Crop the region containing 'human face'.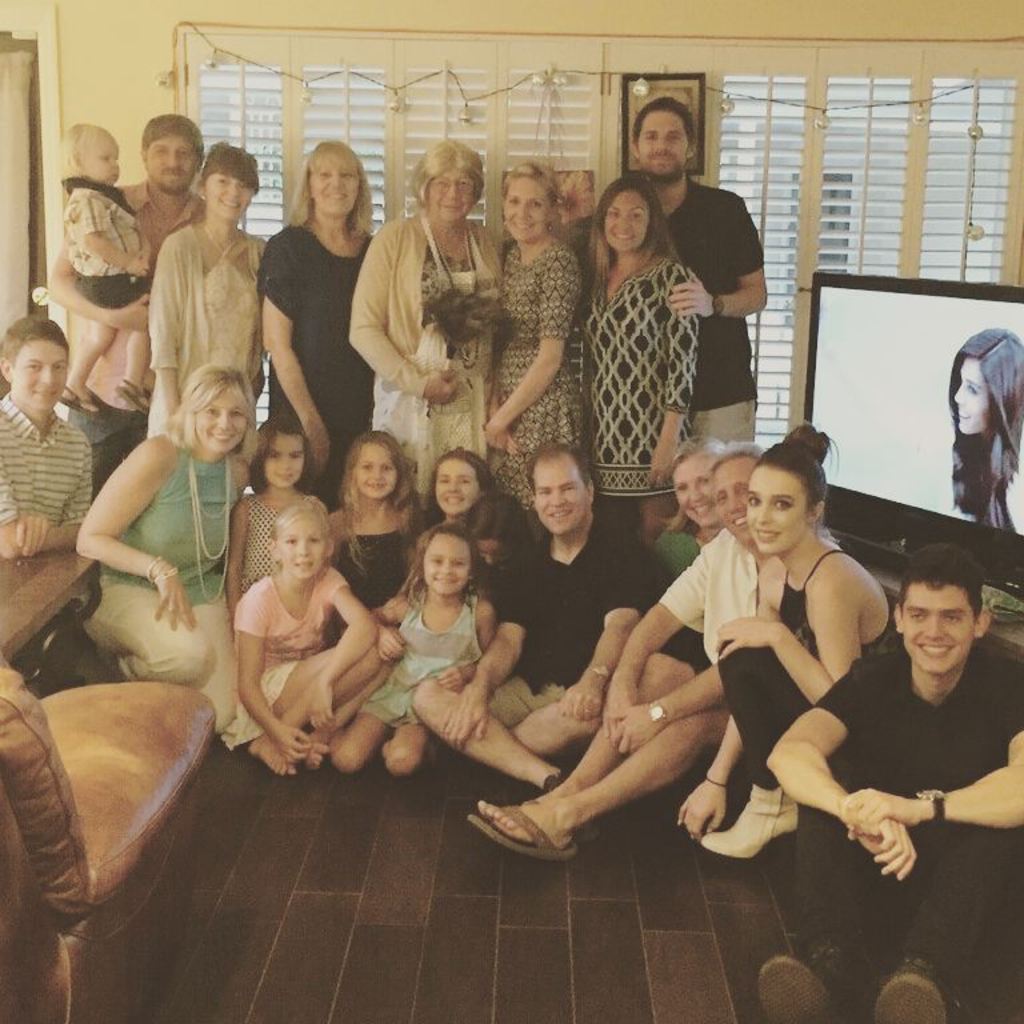
Crop region: box(305, 151, 365, 220).
